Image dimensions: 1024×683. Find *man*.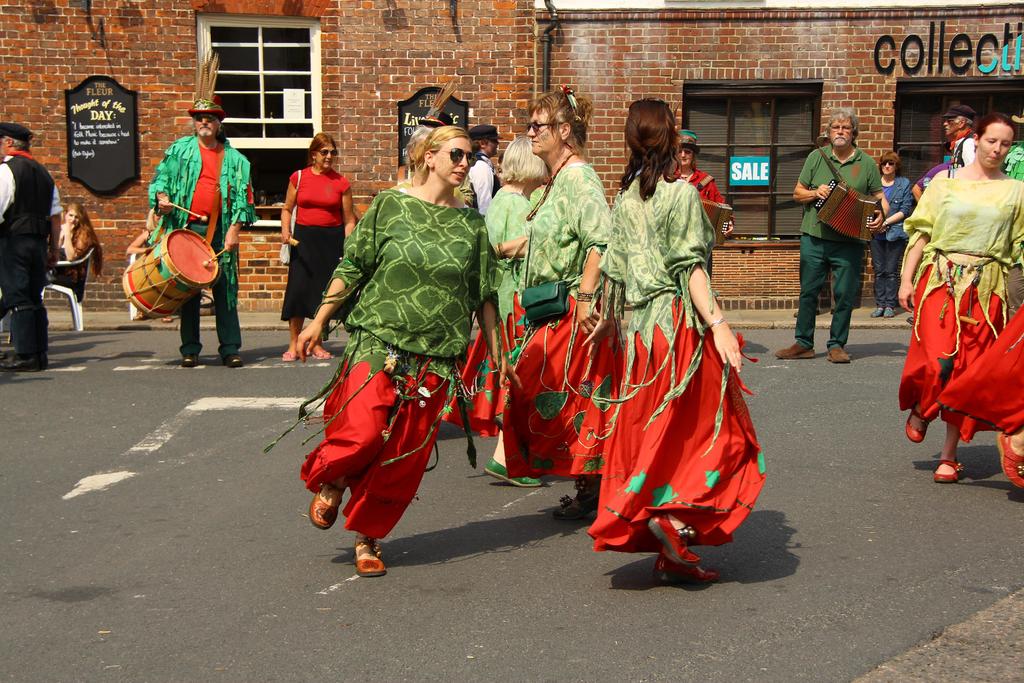
(left=470, top=122, right=504, bottom=211).
